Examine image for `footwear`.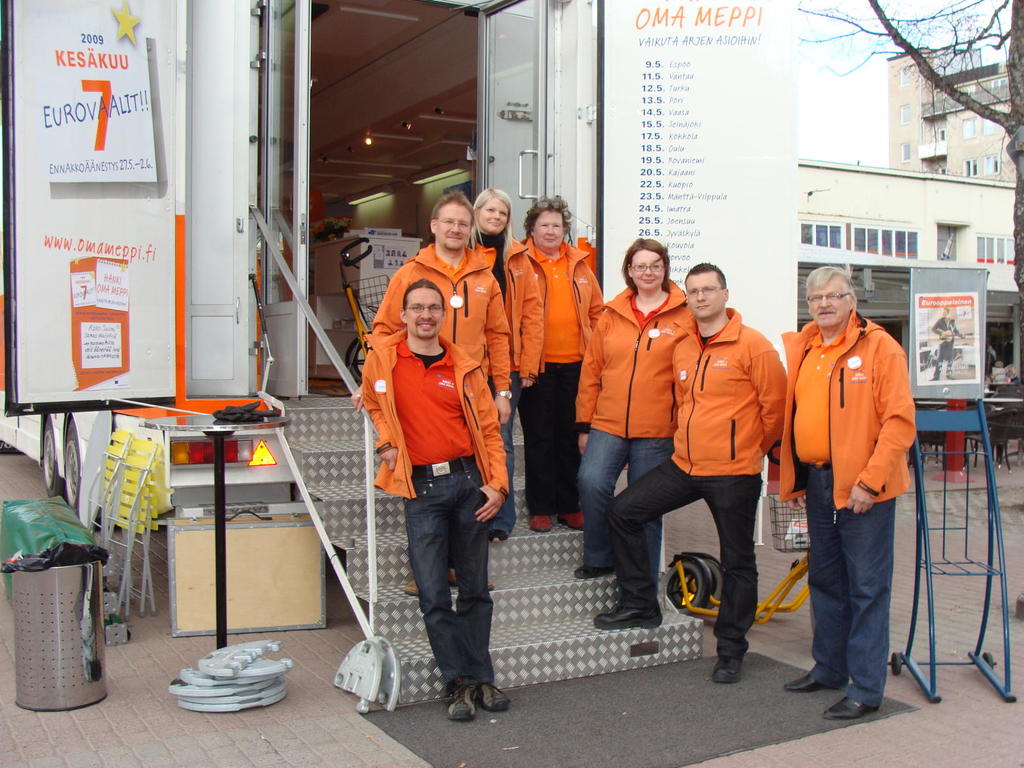
Examination result: 526,516,550,532.
